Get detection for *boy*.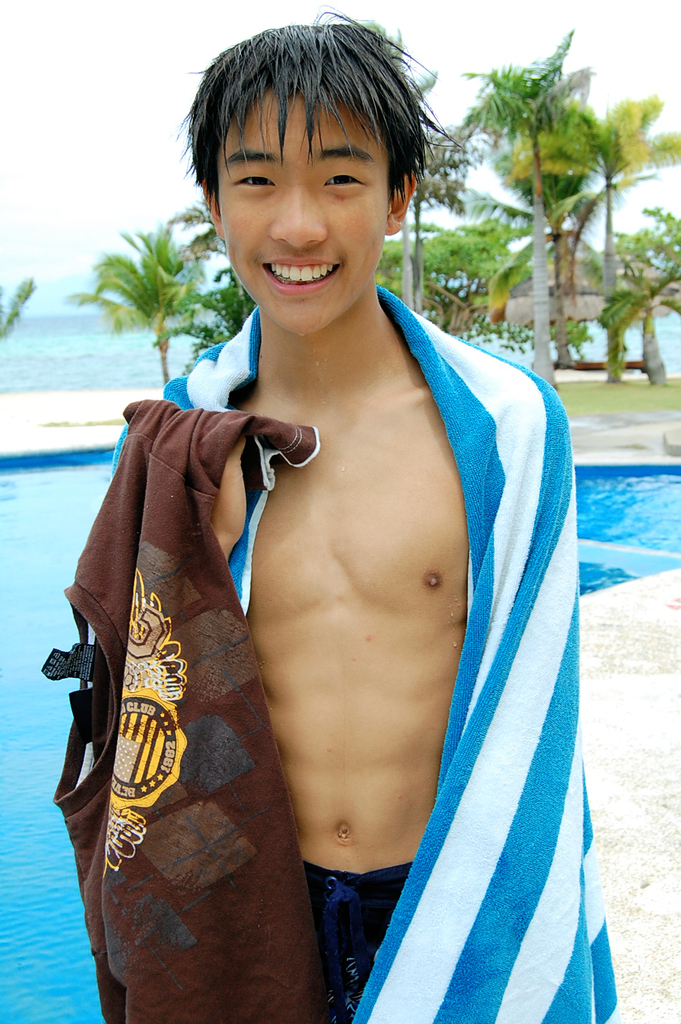
Detection: x1=153 y1=6 x2=566 y2=981.
